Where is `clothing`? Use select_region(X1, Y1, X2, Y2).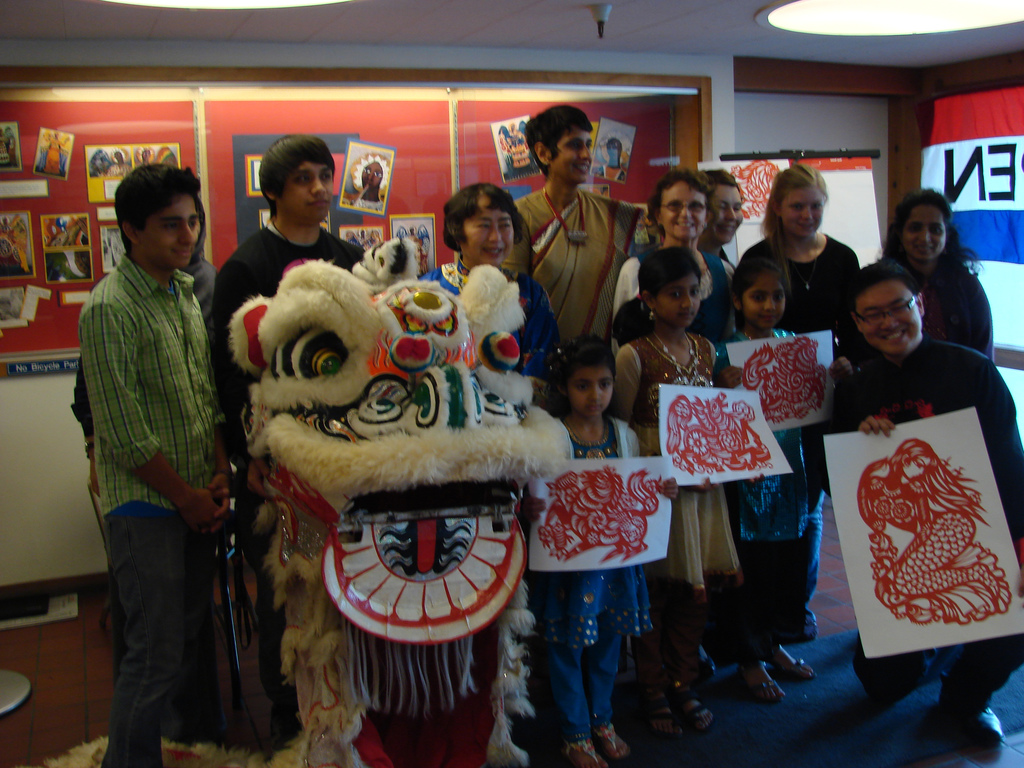
select_region(3, 132, 19, 169).
